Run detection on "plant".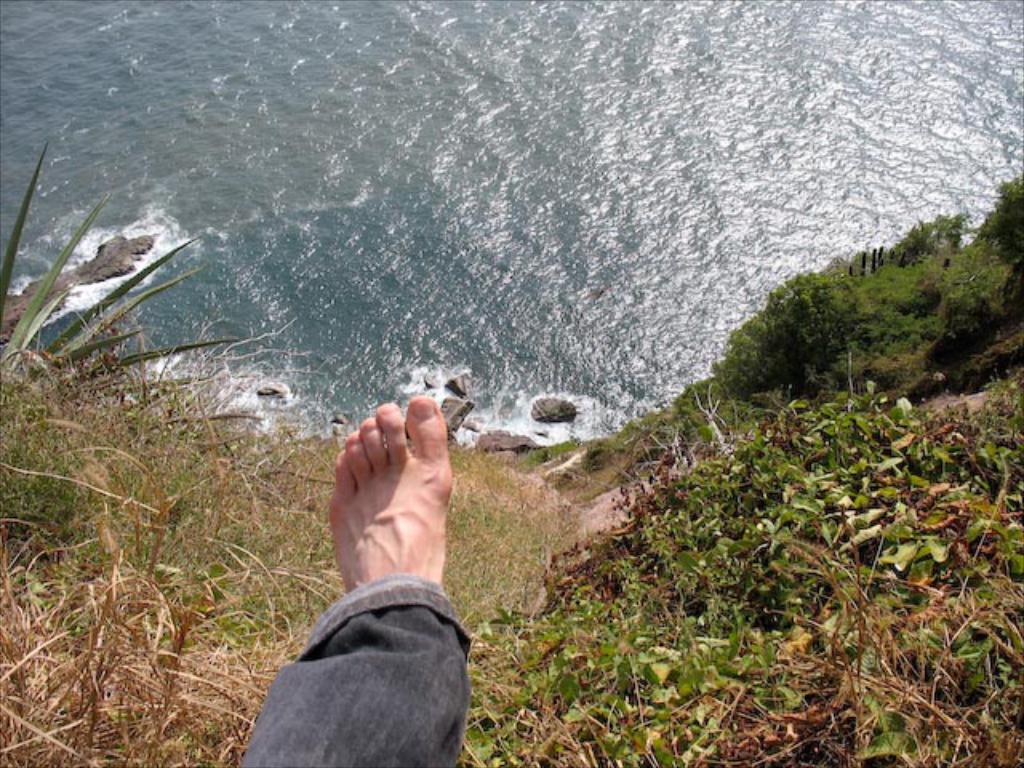
Result: {"x1": 3, "y1": 154, "x2": 205, "y2": 405}.
